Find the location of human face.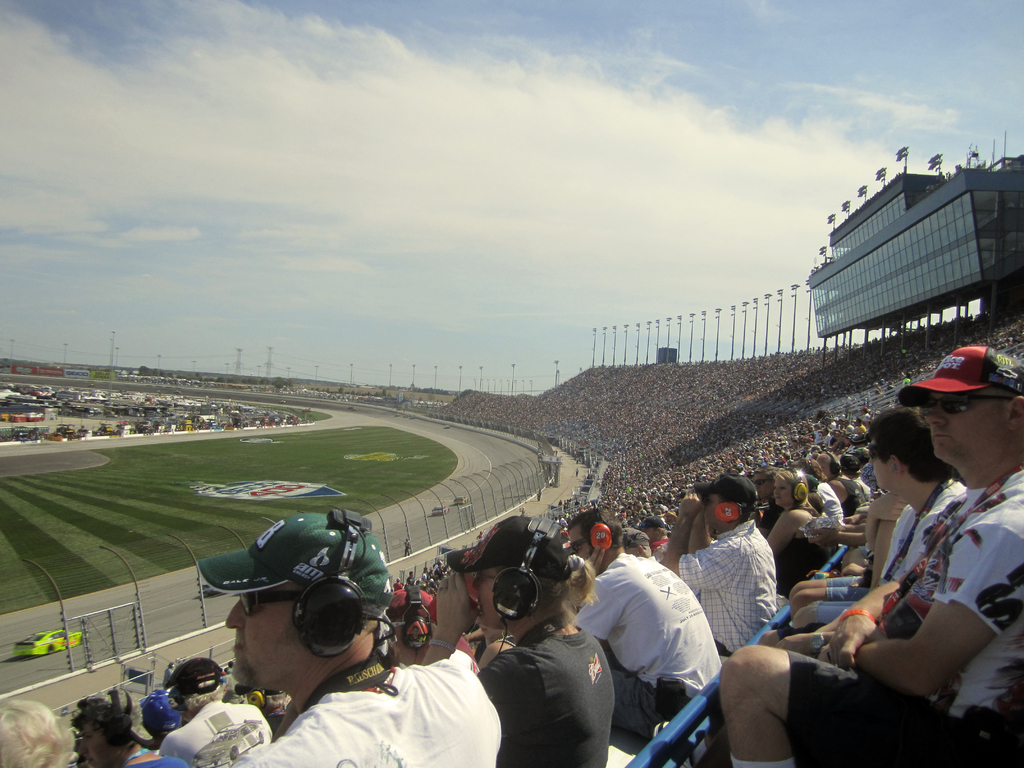
Location: BBox(702, 488, 719, 532).
